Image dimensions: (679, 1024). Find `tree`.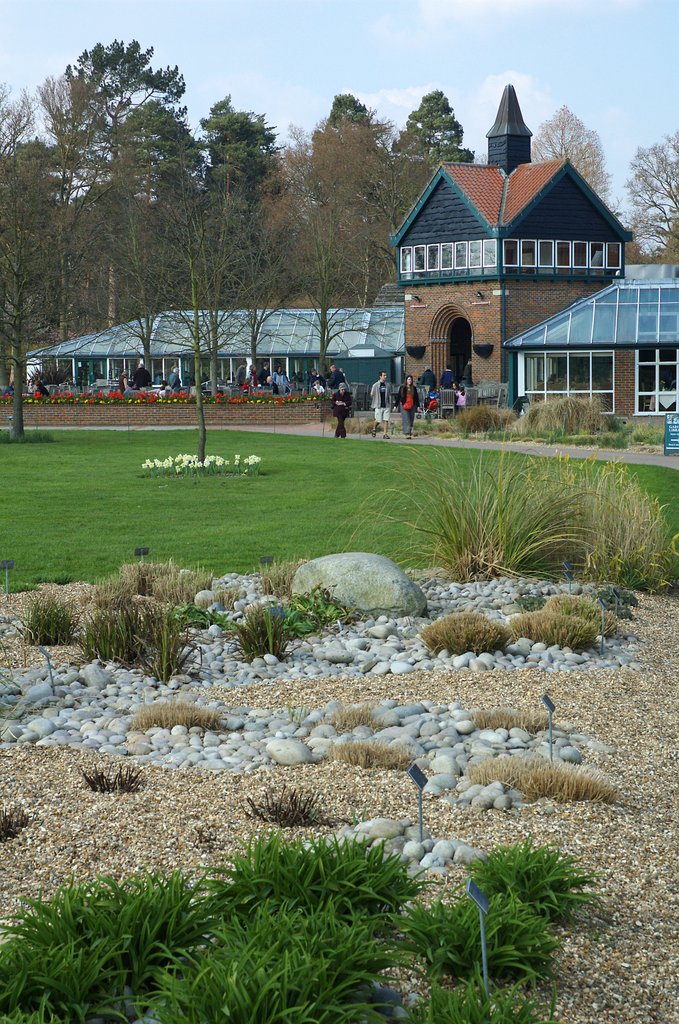
box=[45, 26, 204, 304].
